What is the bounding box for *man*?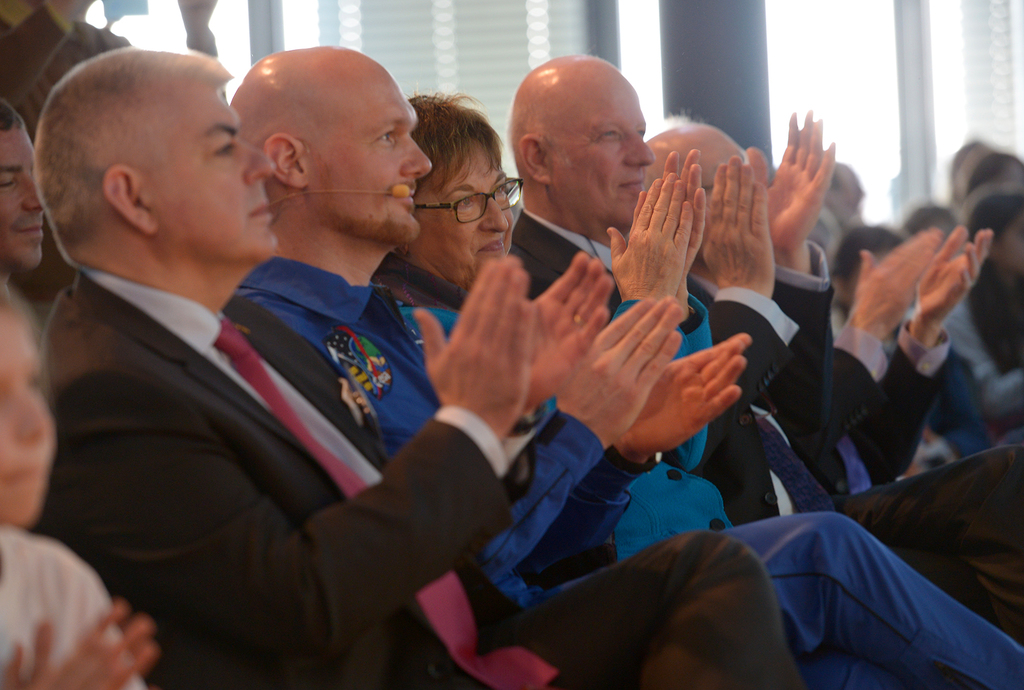
left=229, top=49, right=1023, bottom=689.
